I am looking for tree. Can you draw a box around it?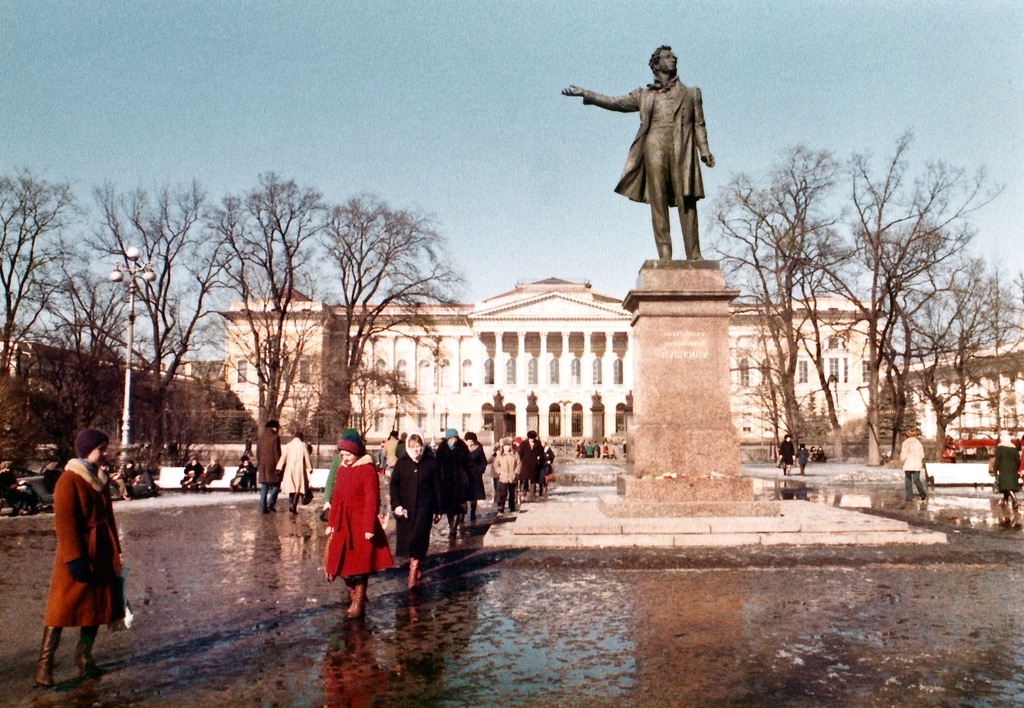
Sure, the bounding box is [left=986, top=272, right=1023, bottom=453].
